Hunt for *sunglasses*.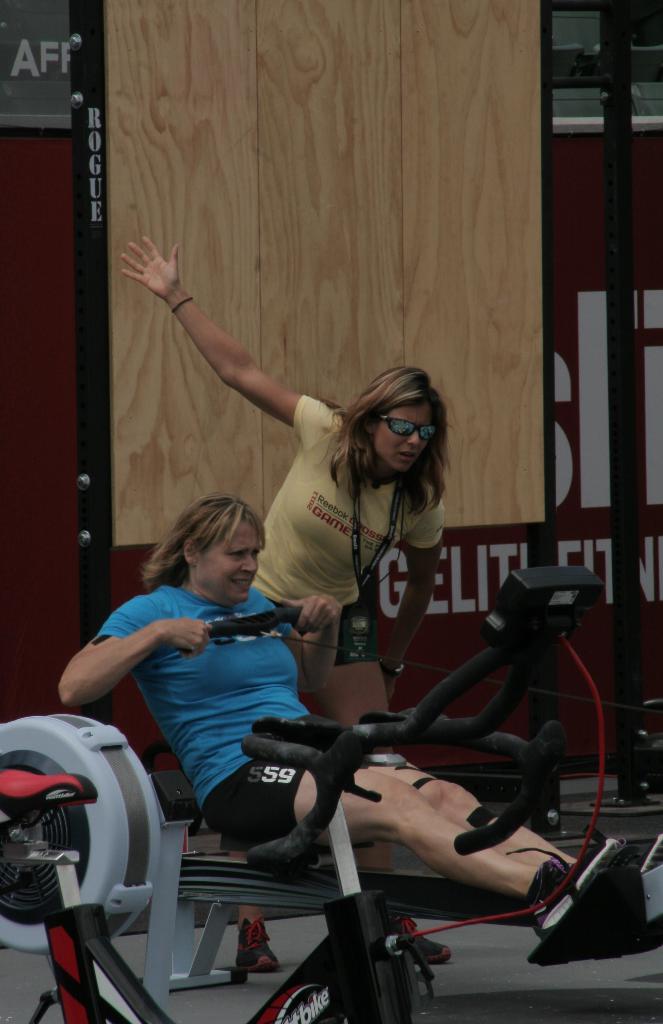
Hunted down at locate(373, 419, 438, 435).
